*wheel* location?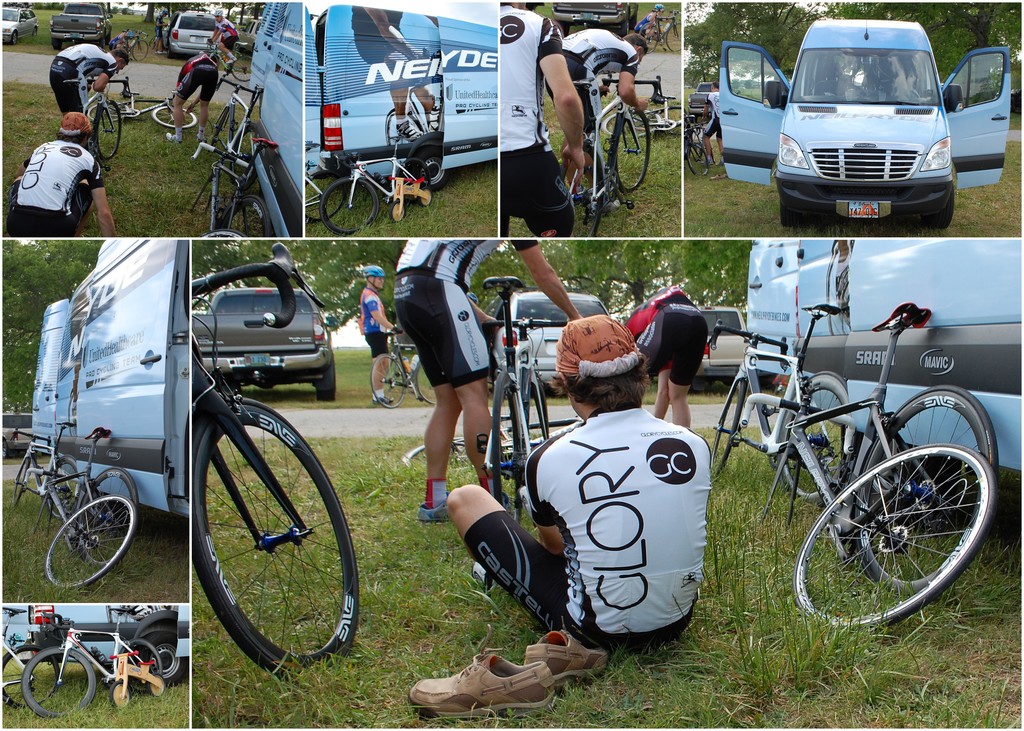
710:380:746:482
